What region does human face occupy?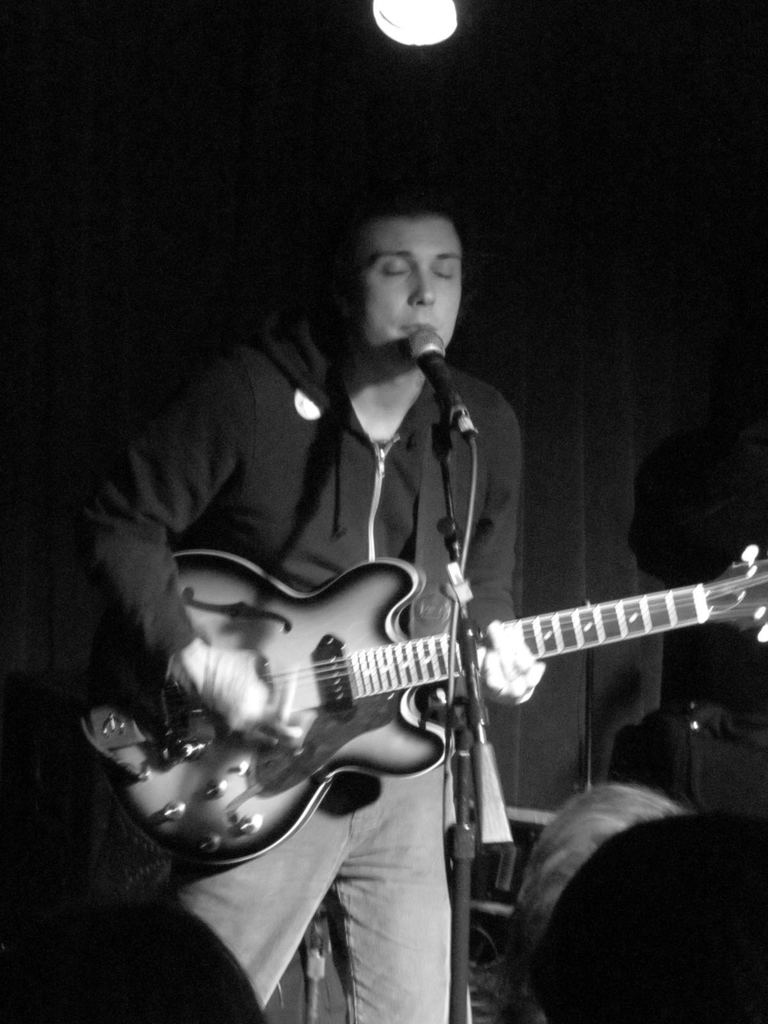
pyautogui.locateOnScreen(367, 218, 461, 371).
